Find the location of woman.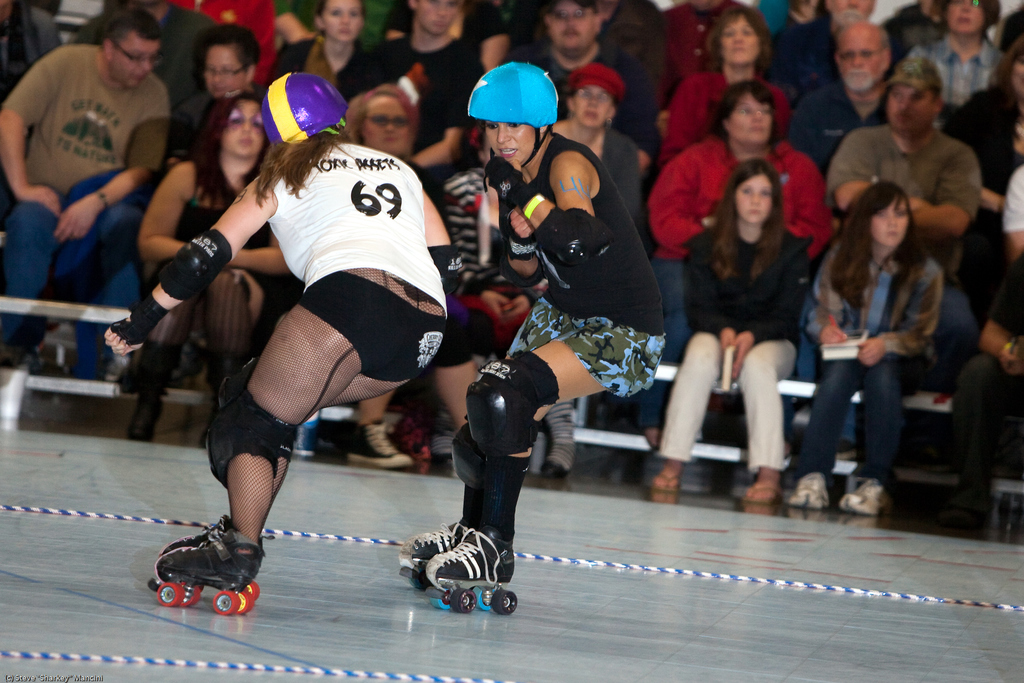
Location: <bbox>269, 0, 376, 103</bbox>.
